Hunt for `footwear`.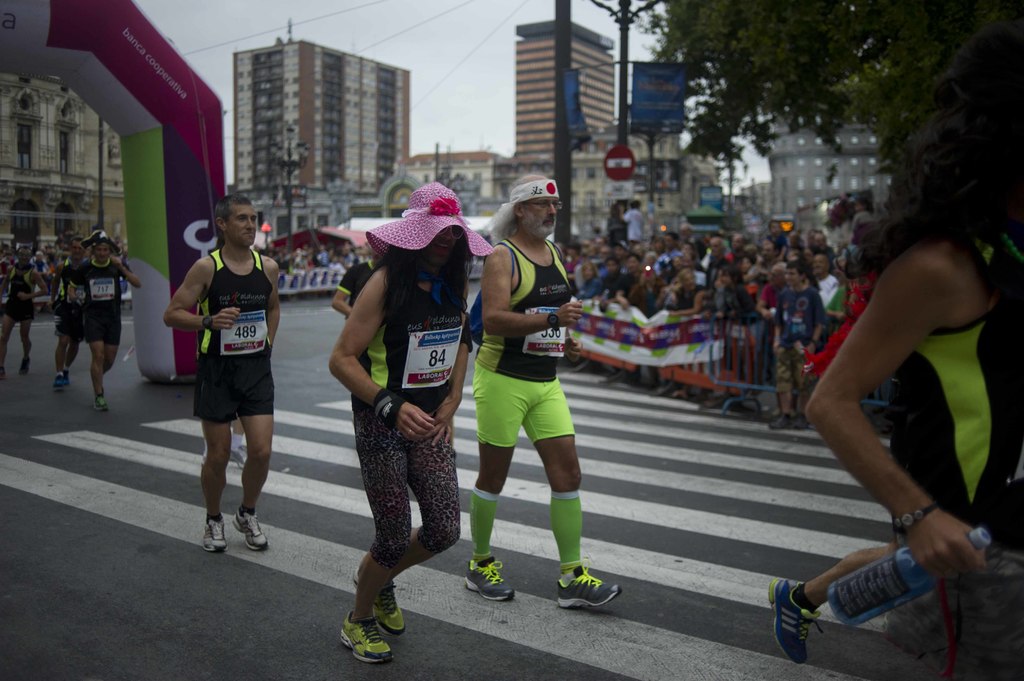
Hunted down at crop(61, 372, 72, 388).
